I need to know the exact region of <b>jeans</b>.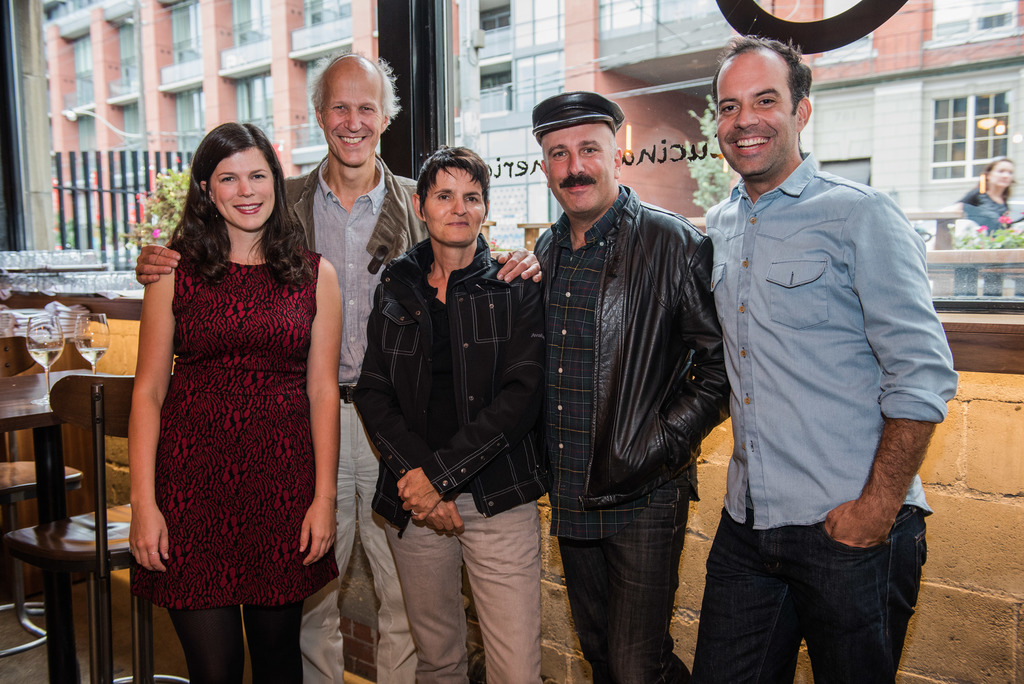
Region: BBox(688, 510, 931, 683).
